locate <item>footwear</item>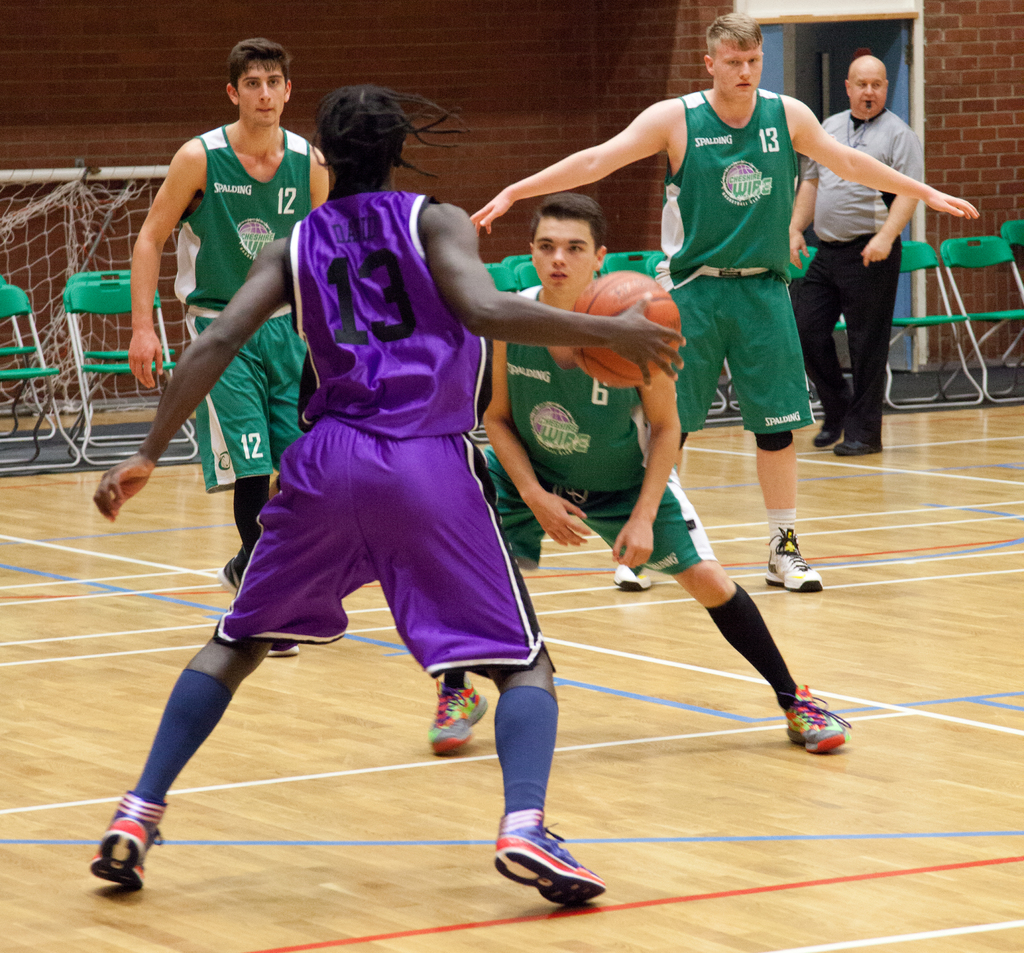
Rect(812, 425, 845, 445)
